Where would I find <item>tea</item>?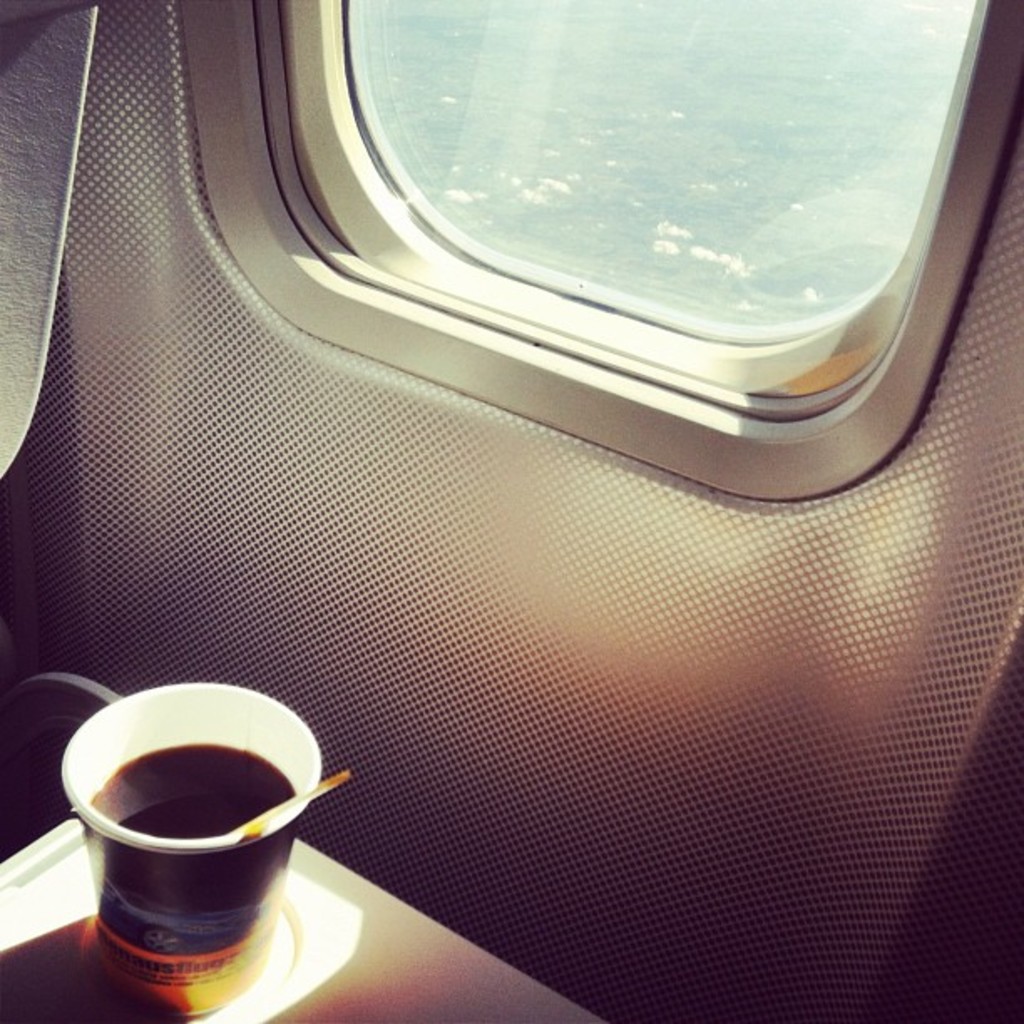
At left=84, top=741, right=296, bottom=837.
